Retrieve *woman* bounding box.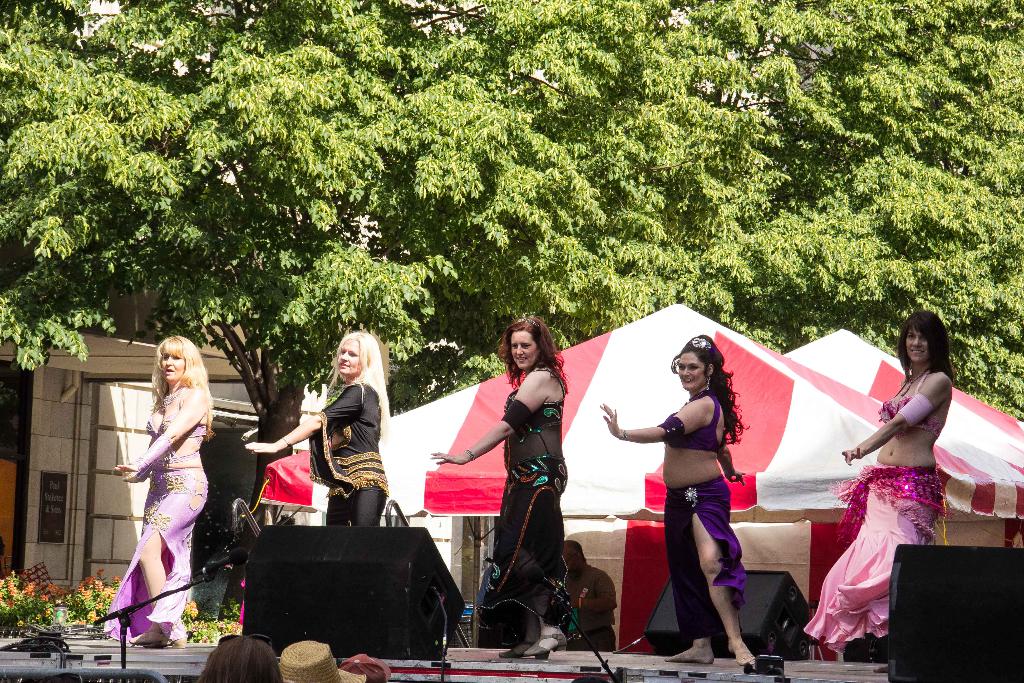
Bounding box: 103/343/218/621.
